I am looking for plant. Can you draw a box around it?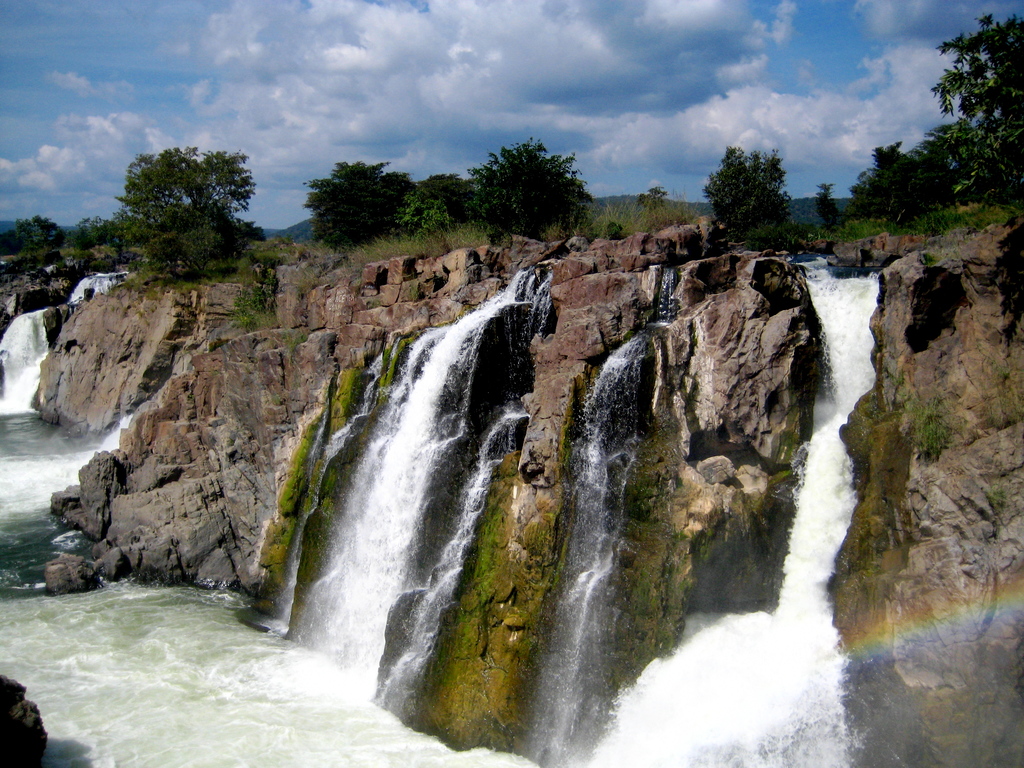
Sure, the bounding box is crop(9, 248, 56, 269).
